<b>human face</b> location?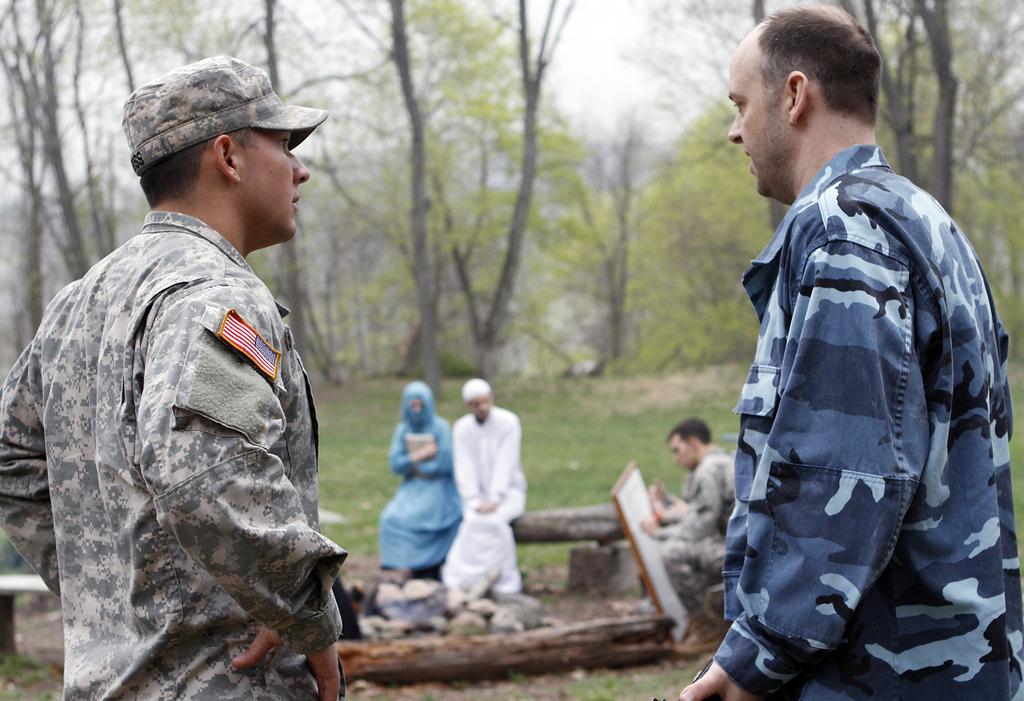
(left=465, top=392, right=492, bottom=421)
